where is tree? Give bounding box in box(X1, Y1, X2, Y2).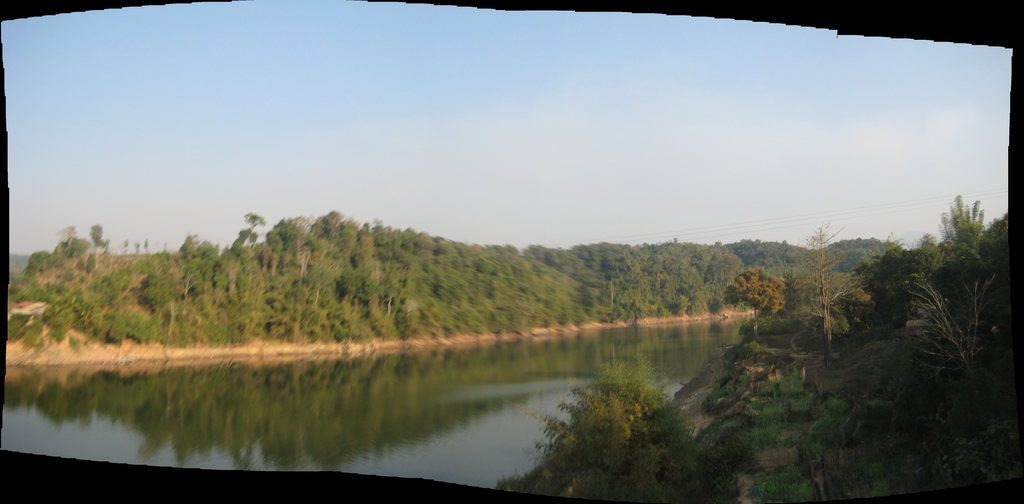
box(936, 190, 986, 268).
